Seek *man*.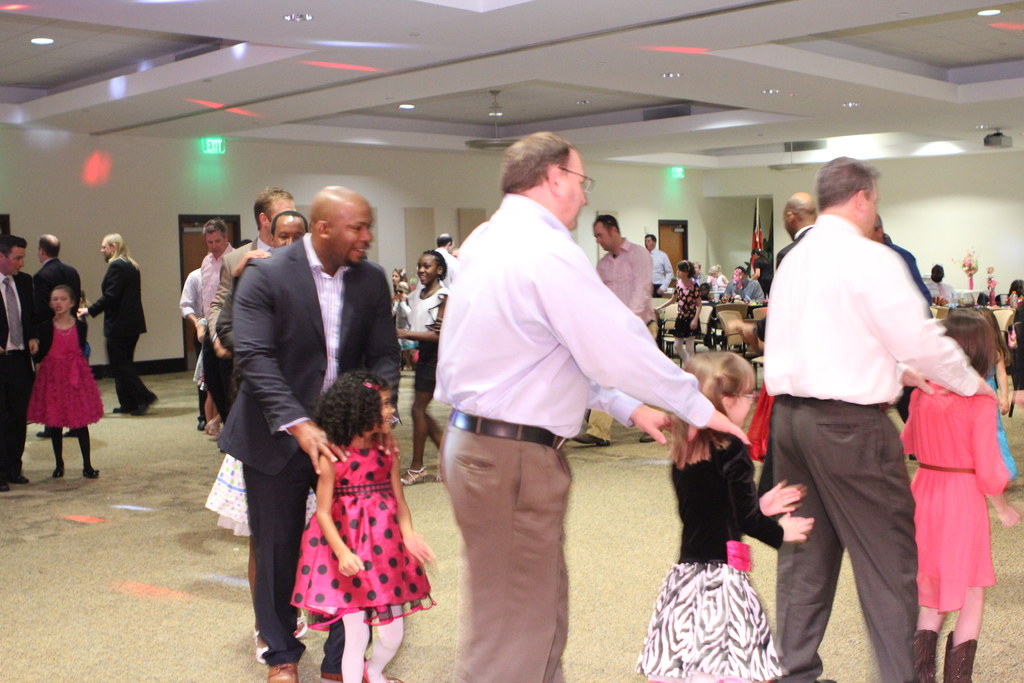
<box>760,154,996,682</box>.
